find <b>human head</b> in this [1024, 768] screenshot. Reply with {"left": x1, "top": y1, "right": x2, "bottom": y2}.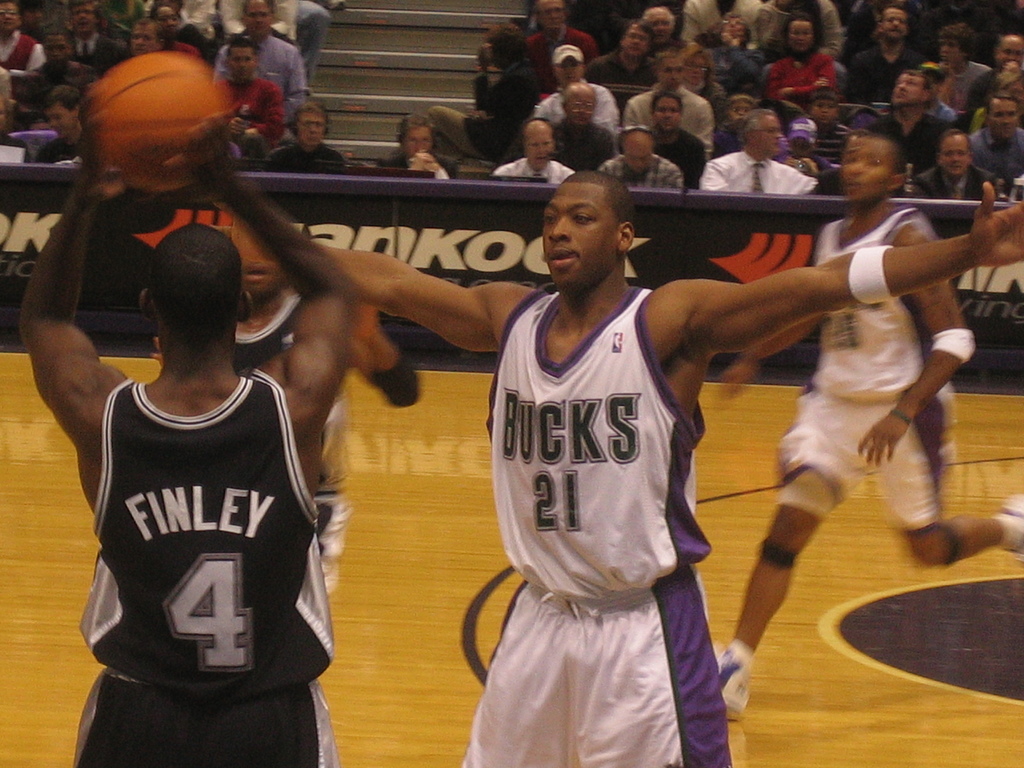
{"left": 537, "top": 0, "right": 567, "bottom": 33}.
